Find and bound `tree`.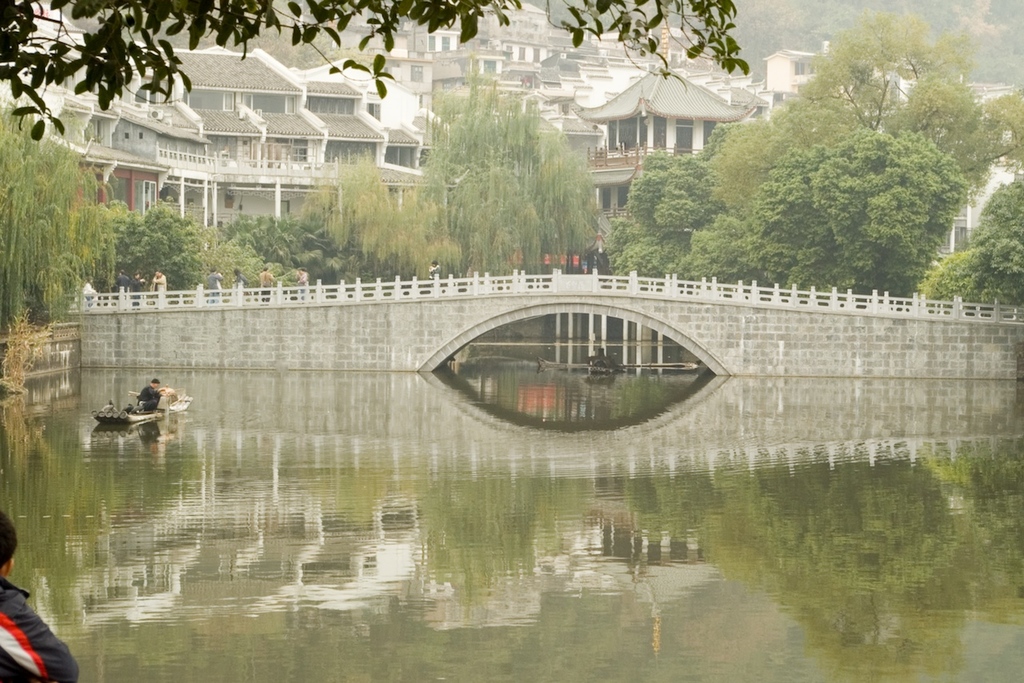
Bound: (x1=726, y1=117, x2=973, y2=318).
